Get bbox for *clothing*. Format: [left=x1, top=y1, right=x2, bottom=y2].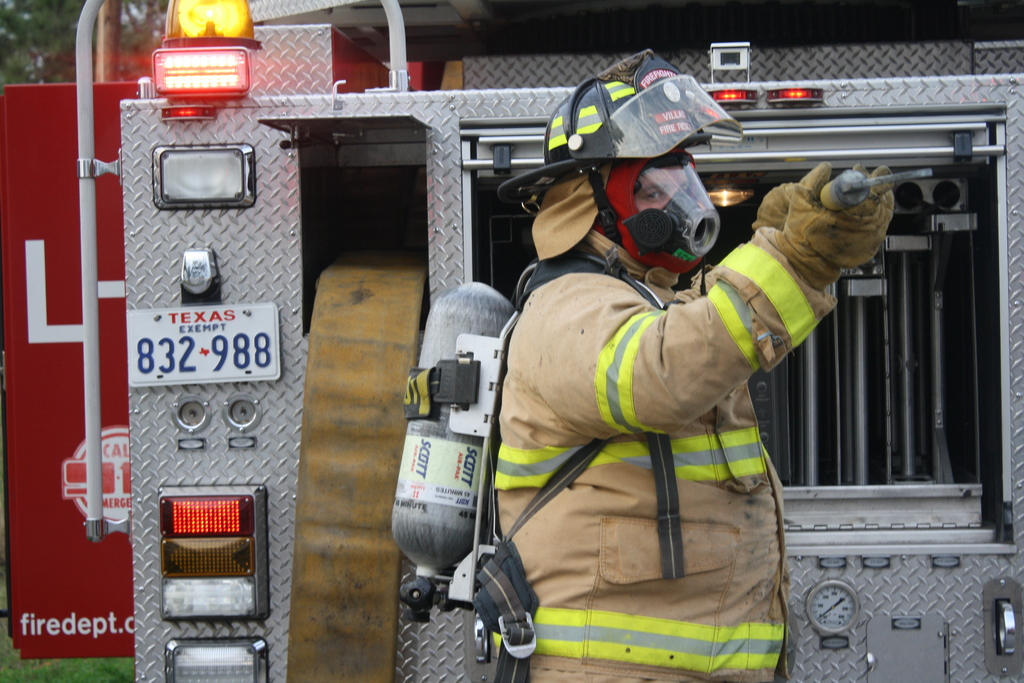
[left=487, top=229, right=838, bottom=682].
